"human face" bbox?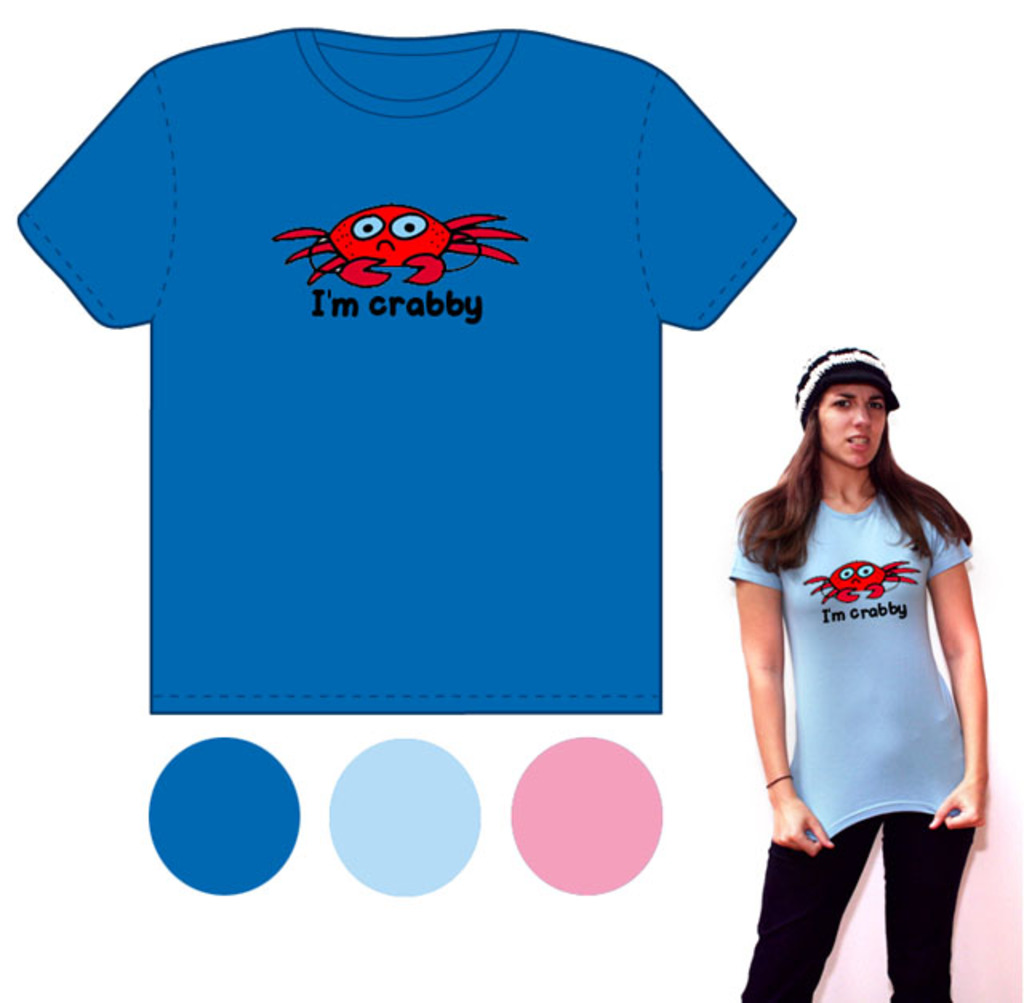
BBox(814, 382, 886, 470)
